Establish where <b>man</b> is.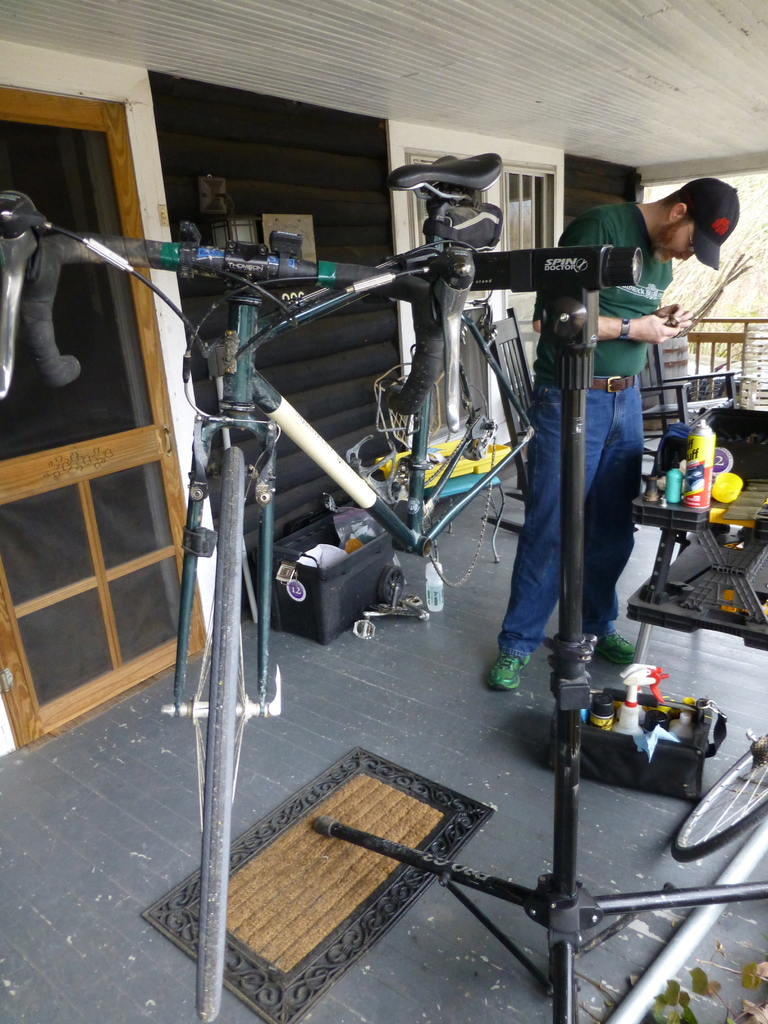
Established at [481,175,746,696].
